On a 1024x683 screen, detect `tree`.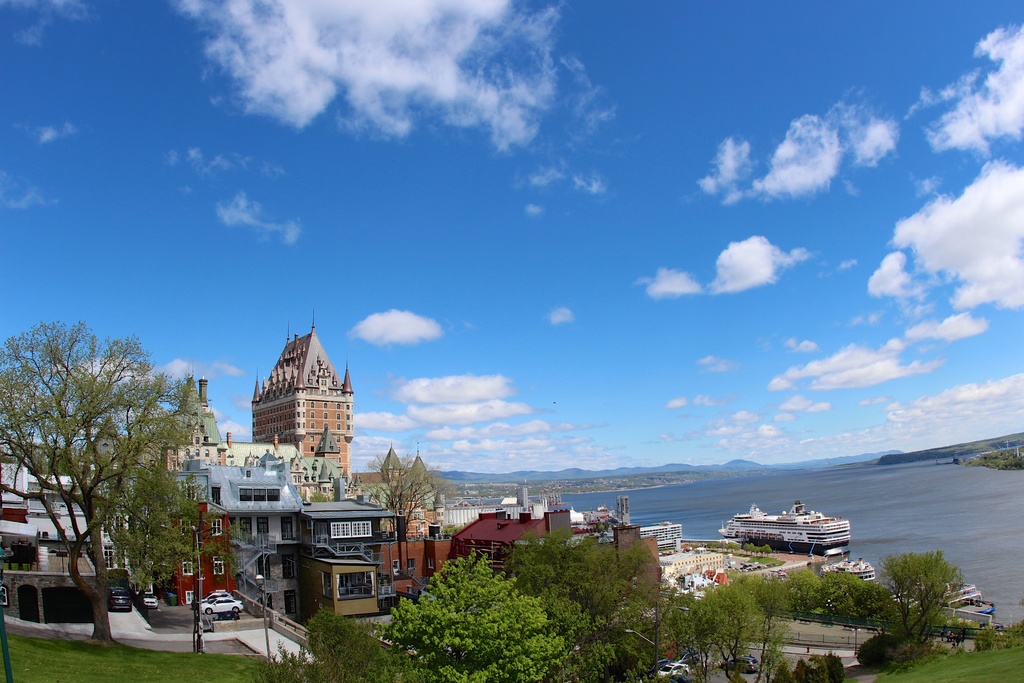
rect(303, 487, 330, 500).
